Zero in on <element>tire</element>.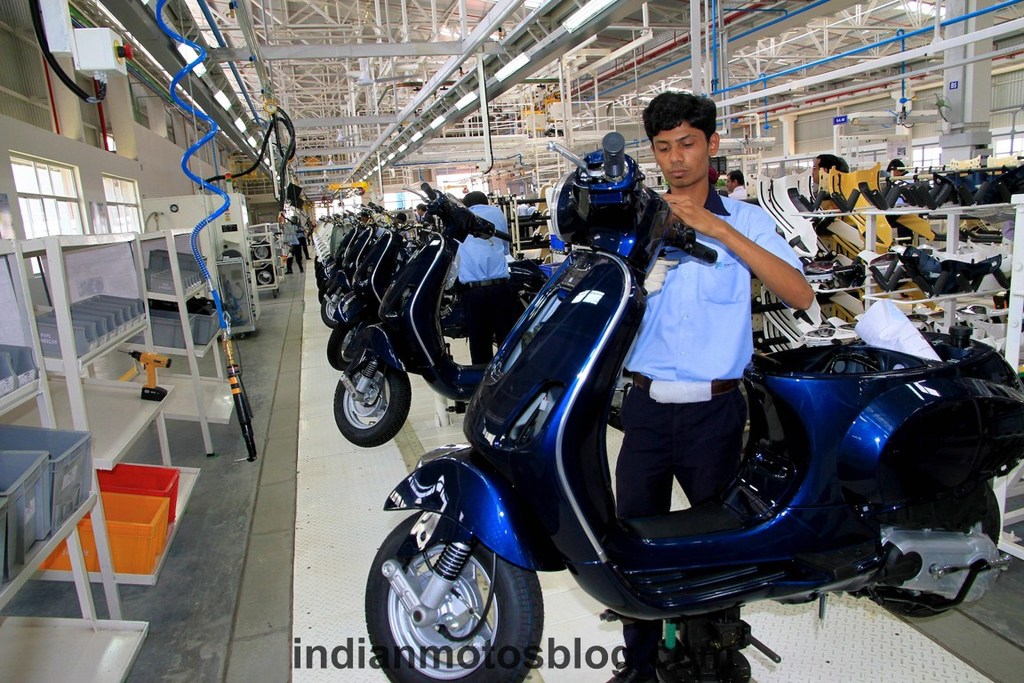
Zeroed in: (328, 322, 364, 369).
